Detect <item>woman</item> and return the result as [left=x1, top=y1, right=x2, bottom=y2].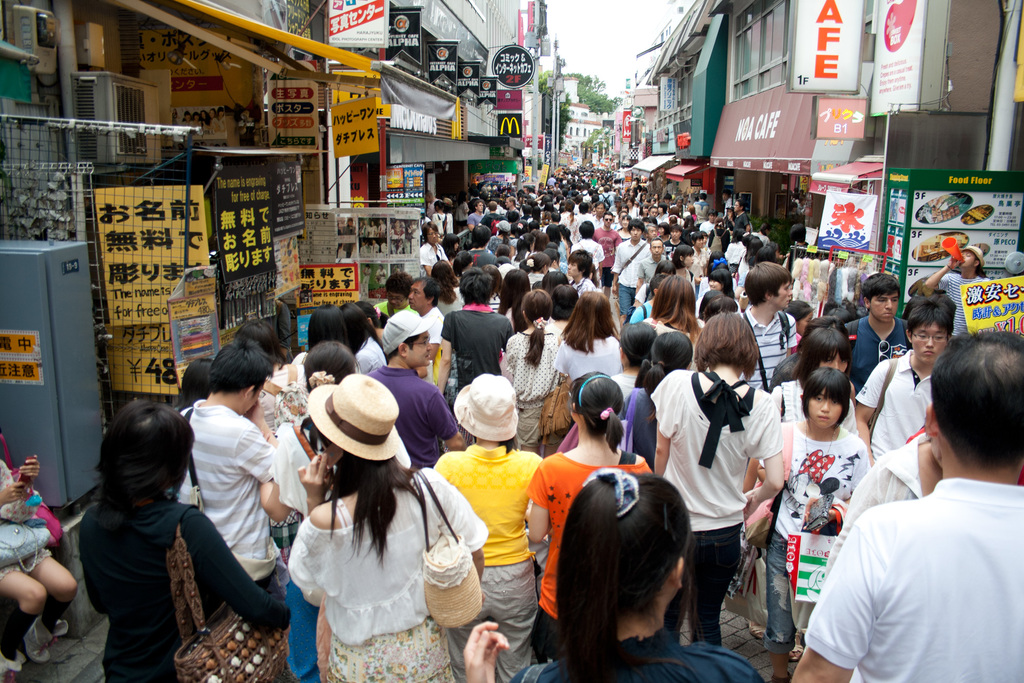
[left=706, top=215, right=730, bottom=254].
